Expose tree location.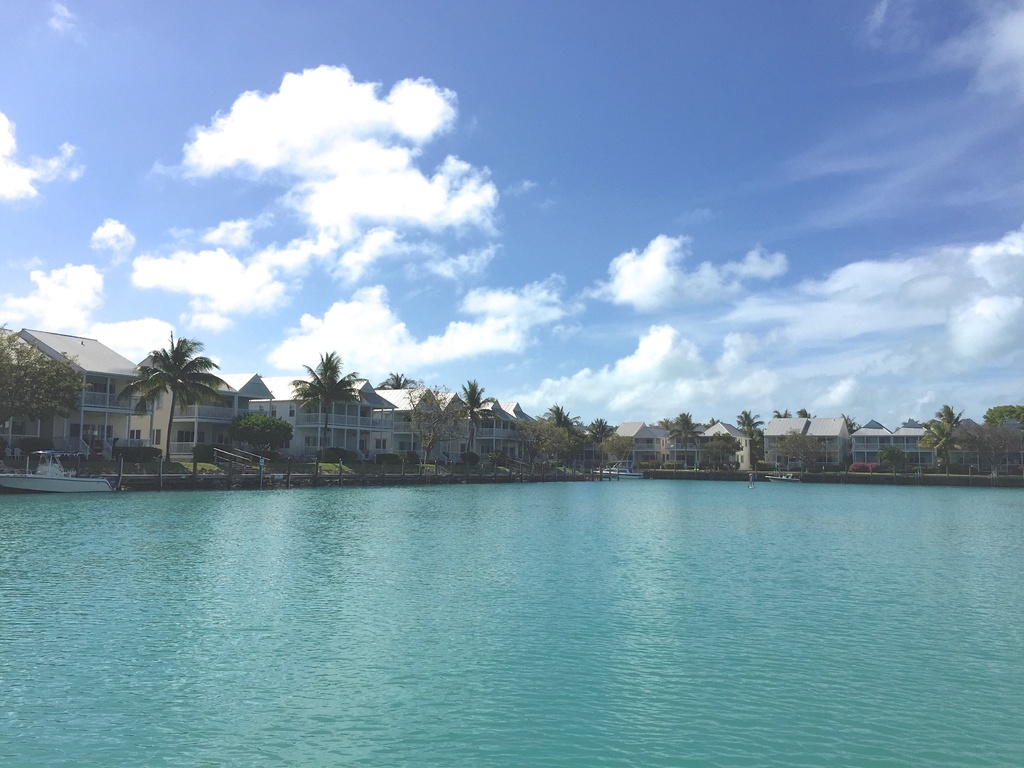
Exposed at <box>279,333,357,438</box>.
